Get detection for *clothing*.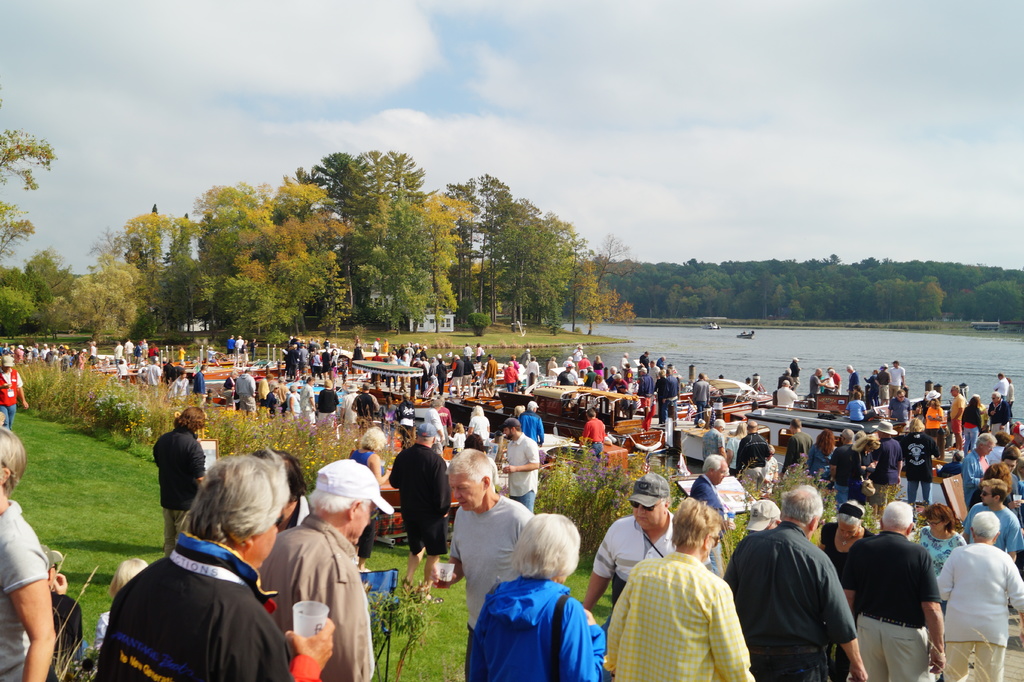
Detection: l=870, t=437, r=902, b=482.
